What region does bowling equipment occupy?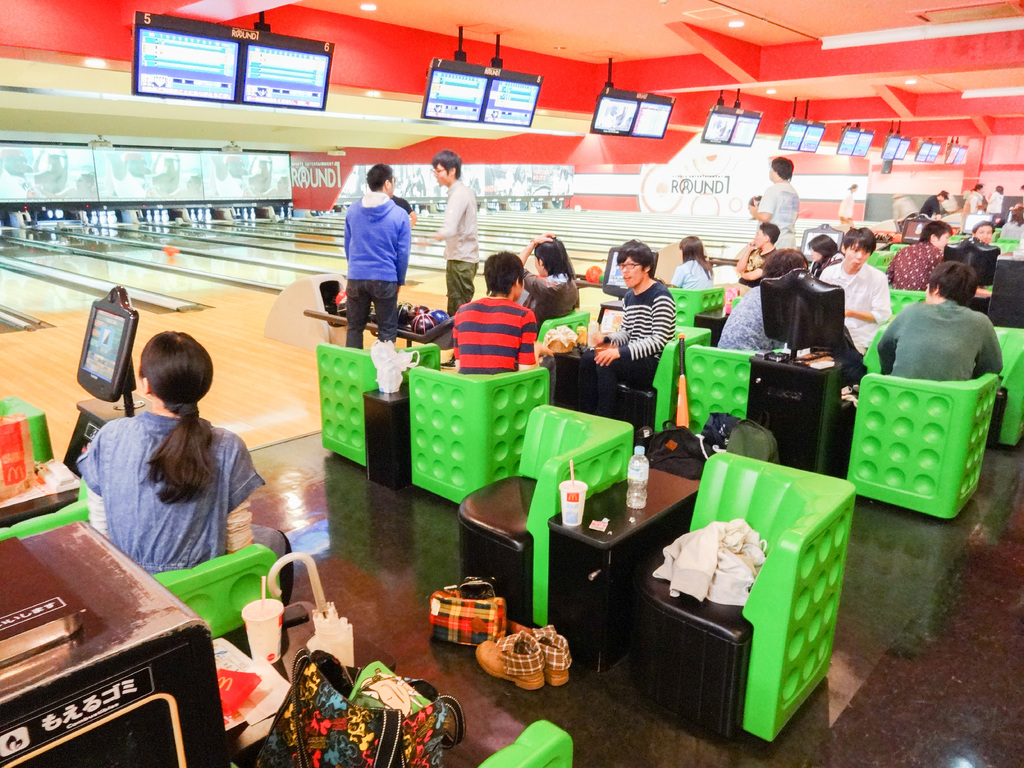
x1=154, y1=206, x2=160, y2=225.
